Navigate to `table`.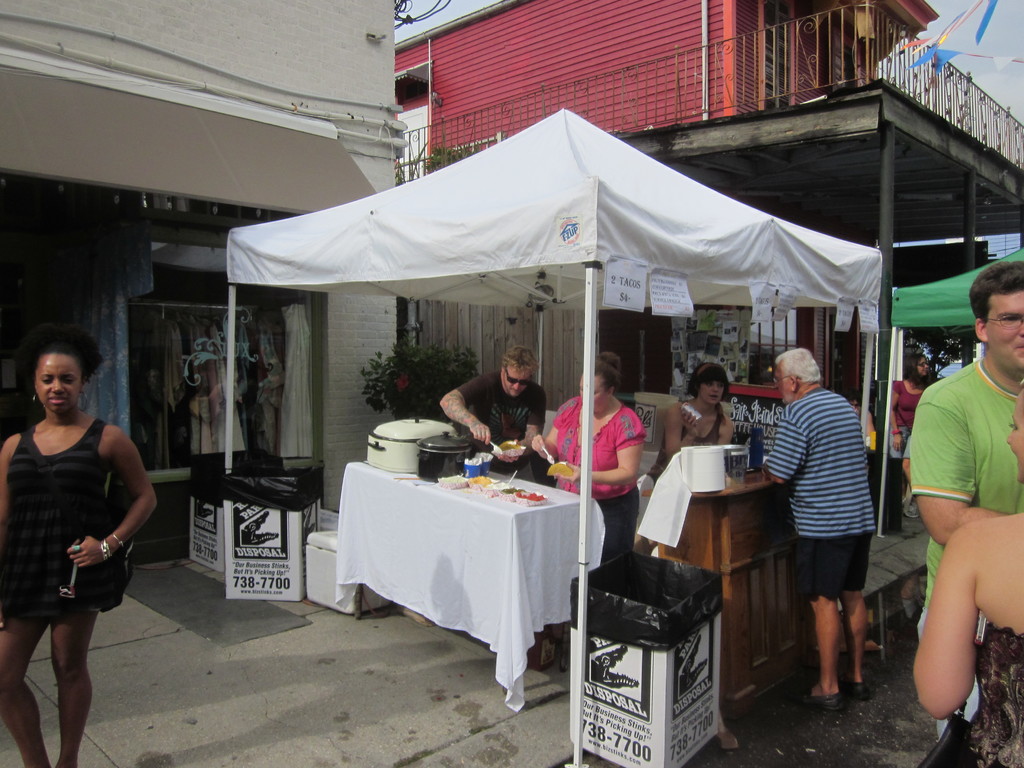
Navigation target: 639 466 804 730.
